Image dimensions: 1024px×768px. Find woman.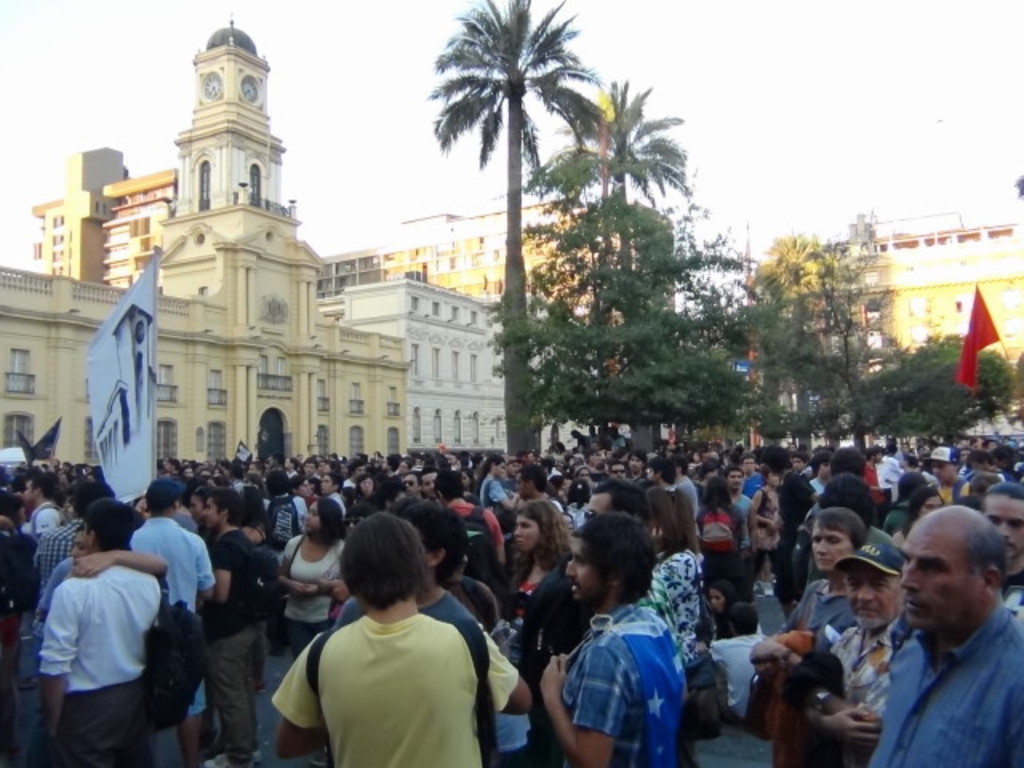
{"x1": 642, "y1": 483, "x2": 706, "y2": 766}.
